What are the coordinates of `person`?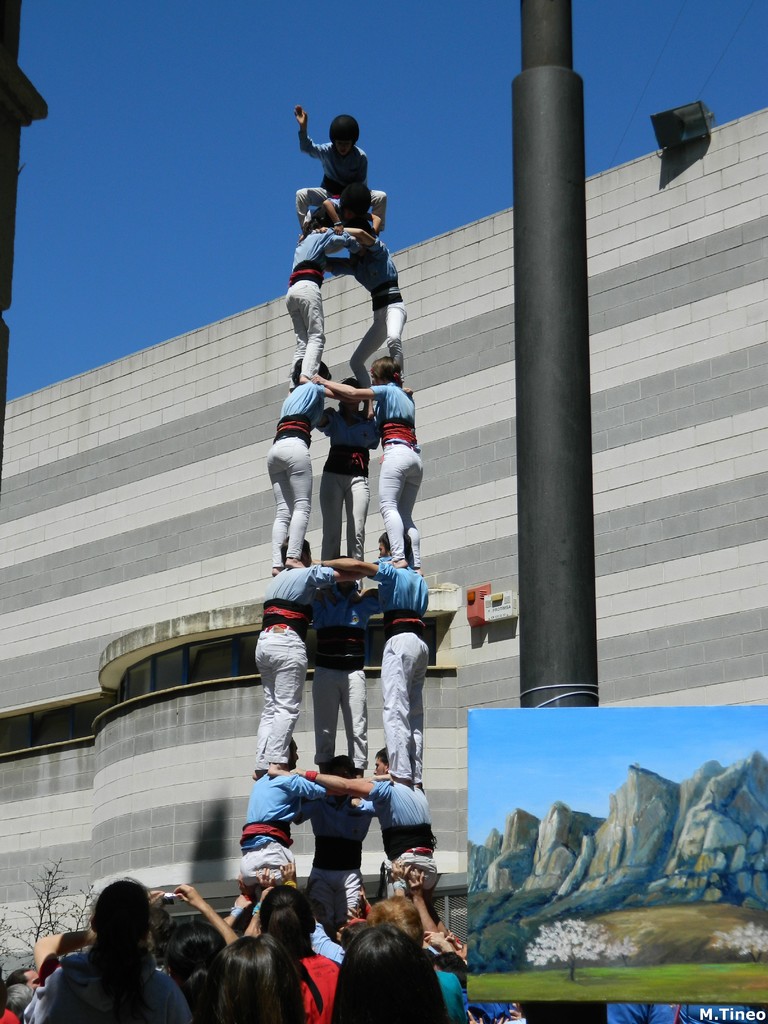
left=247, top=531, right=406, bottom=783.
